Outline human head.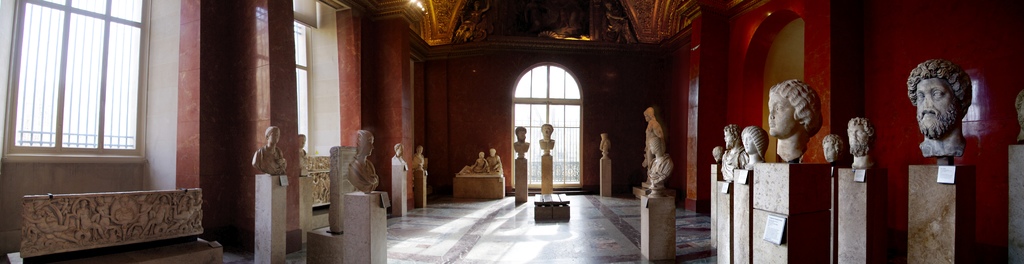
Outline: 724,124,741,149.
